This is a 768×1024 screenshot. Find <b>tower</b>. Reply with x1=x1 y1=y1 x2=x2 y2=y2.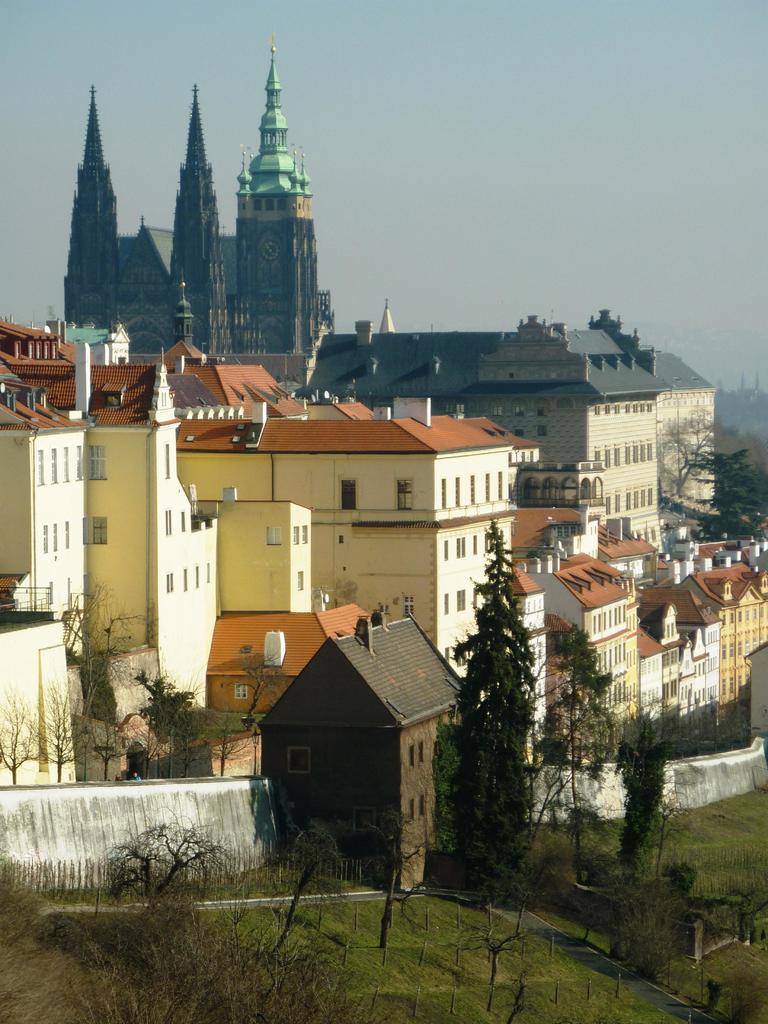
x1=211 y1=41 x2=336 y2=347.
